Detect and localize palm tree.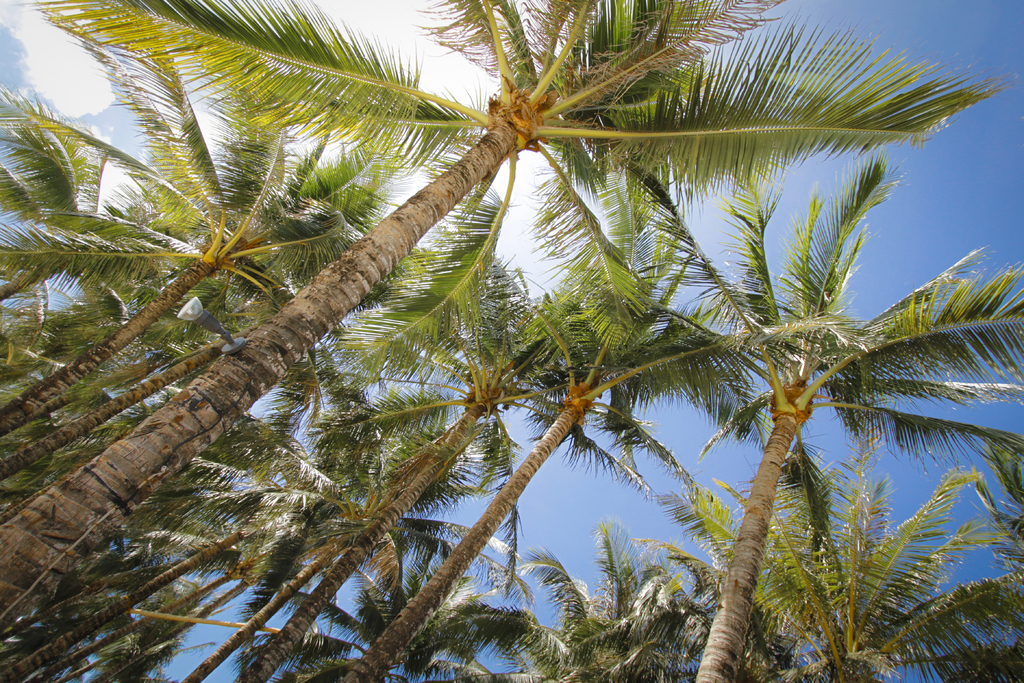
Localized at [38, 474, 236, 670].
